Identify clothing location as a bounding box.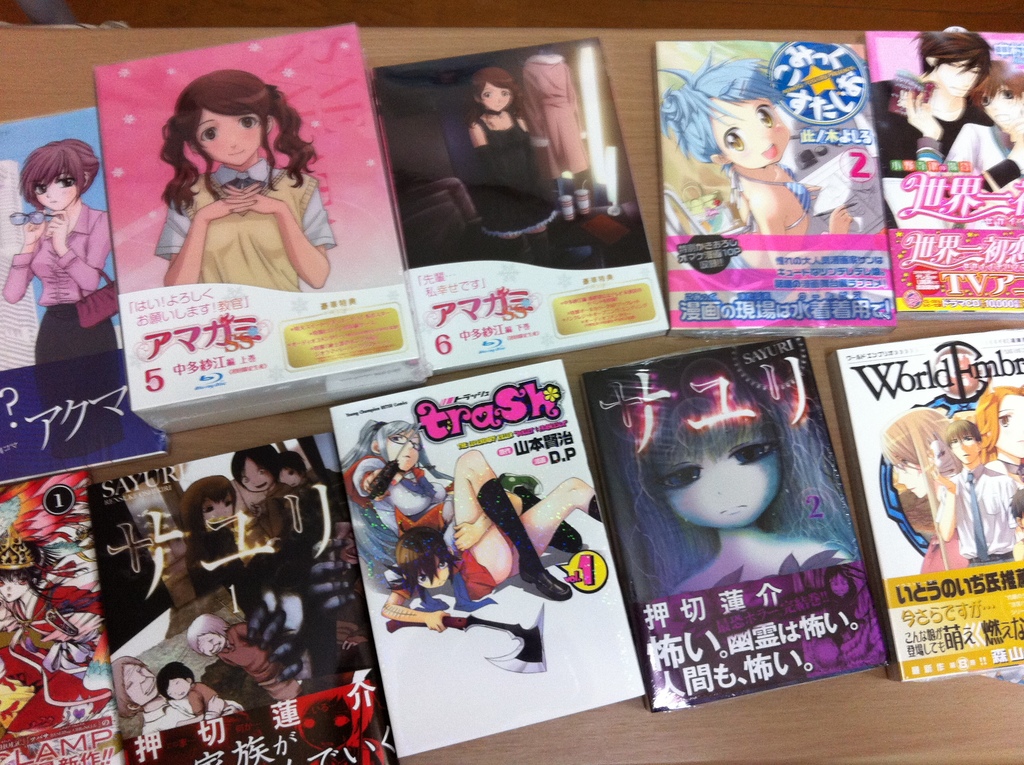
909/99/1011/166.
